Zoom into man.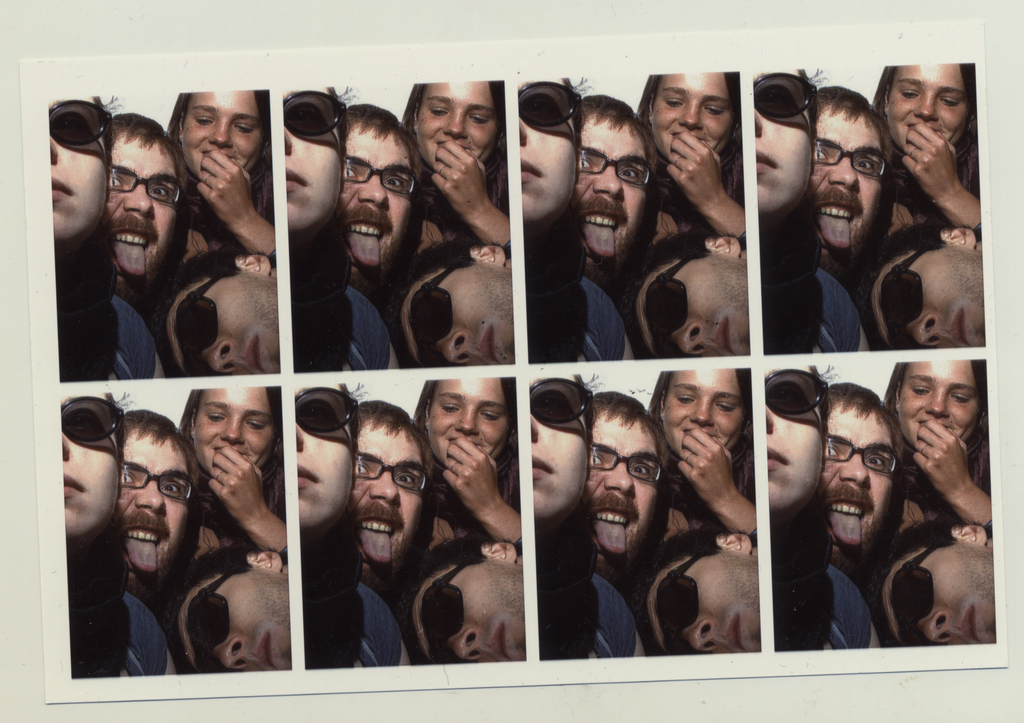
Zoom target: 870,508,1000,649.
